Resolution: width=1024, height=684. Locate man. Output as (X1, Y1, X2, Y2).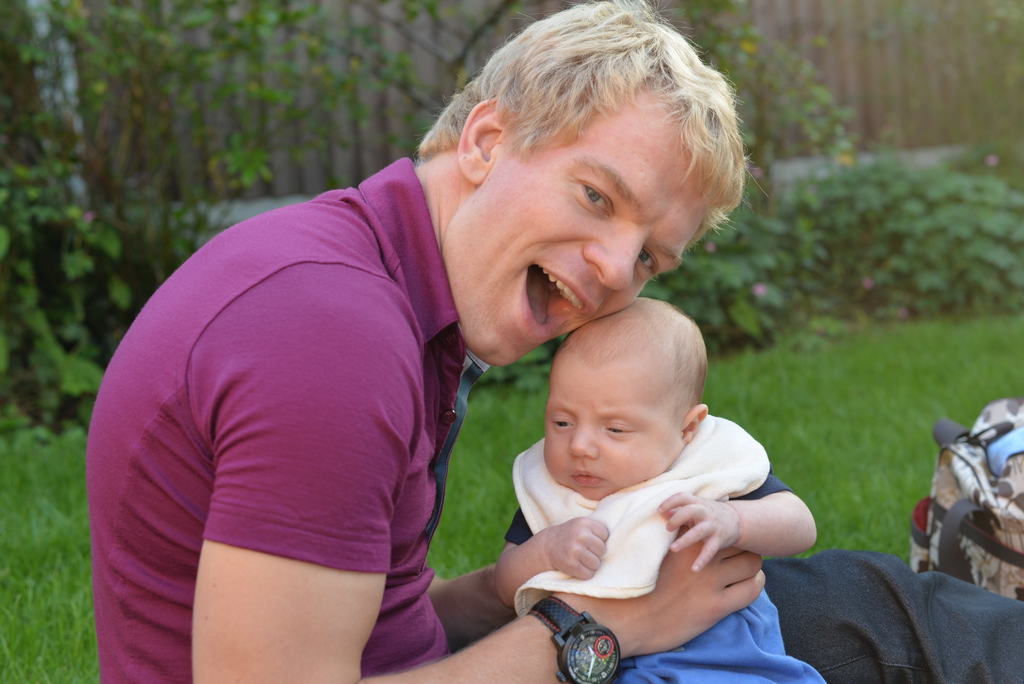
(84, 0, 1023, 683).
